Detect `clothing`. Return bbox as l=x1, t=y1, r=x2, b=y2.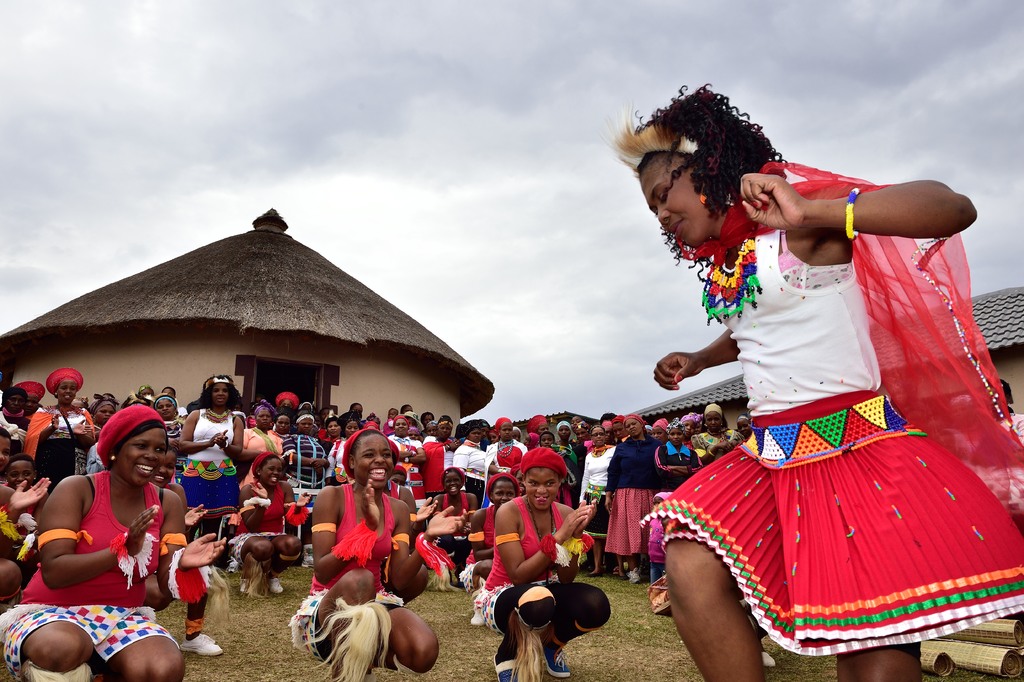
l=656, t=441, r=700, b=497.
